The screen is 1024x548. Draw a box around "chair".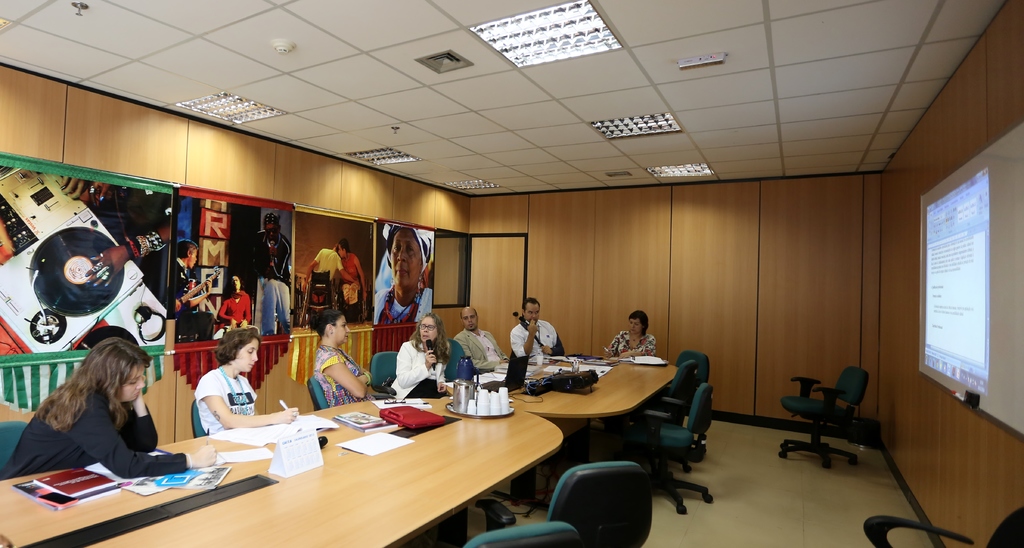
370,351,399,399.
